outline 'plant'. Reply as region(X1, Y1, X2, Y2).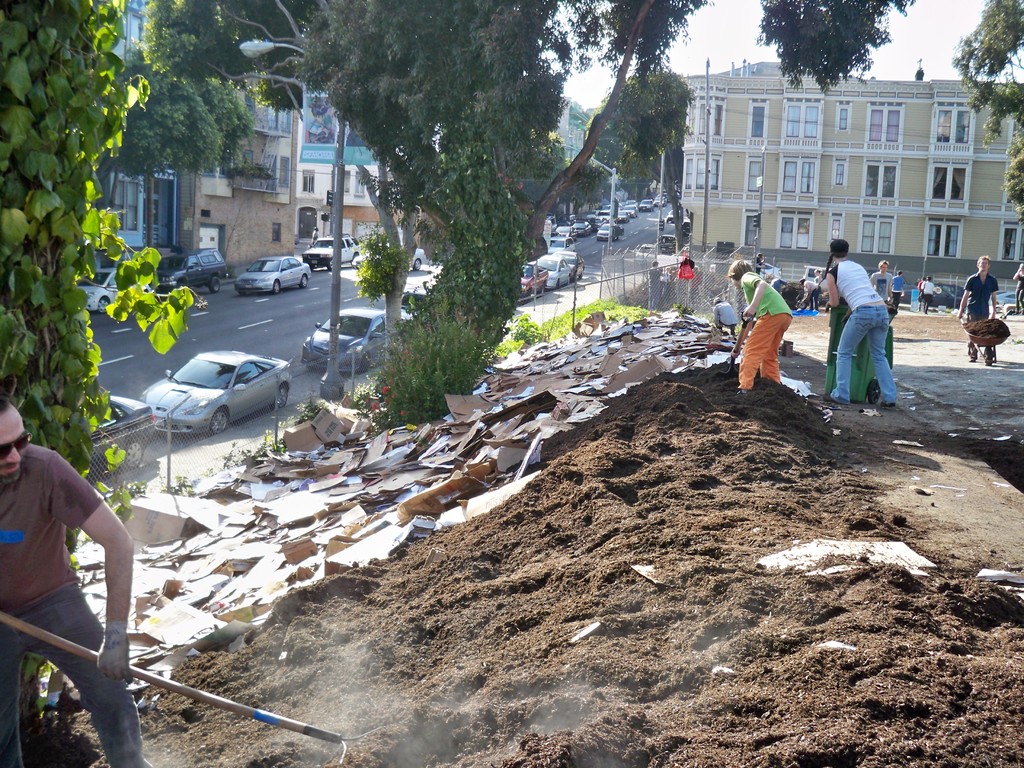
region(369, 301, 489, 430).
